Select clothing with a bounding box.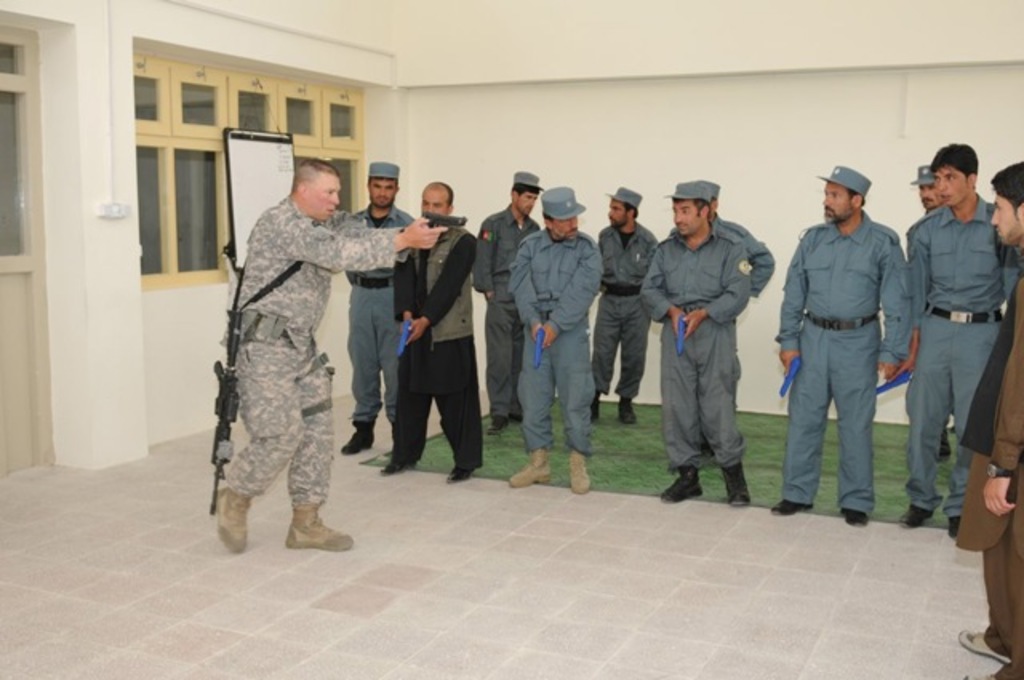
x1=776, y1=221, x2=907, y2=512.
